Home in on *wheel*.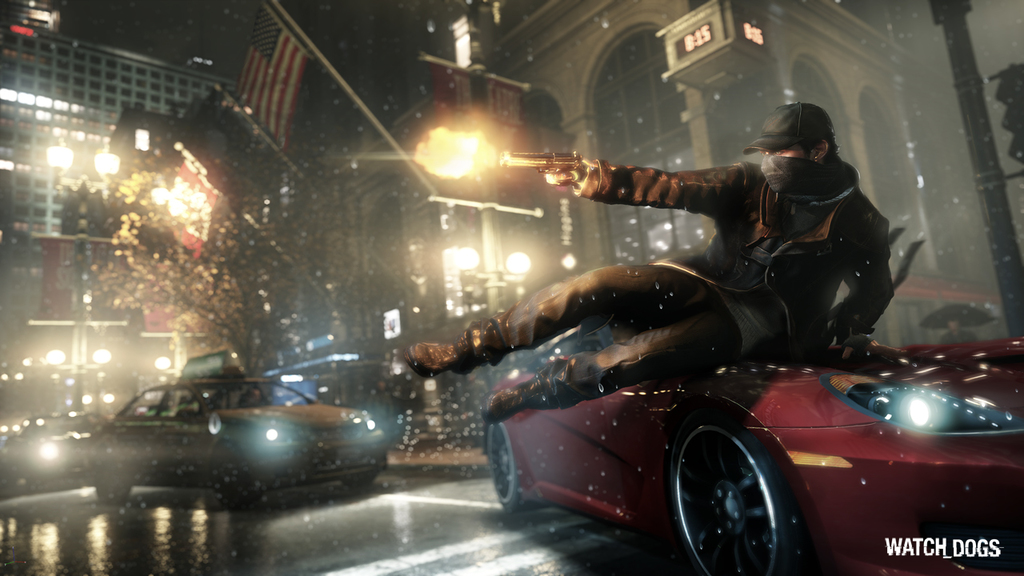
Homed in at x1=84, y1=465, x2=138, y2=505.
